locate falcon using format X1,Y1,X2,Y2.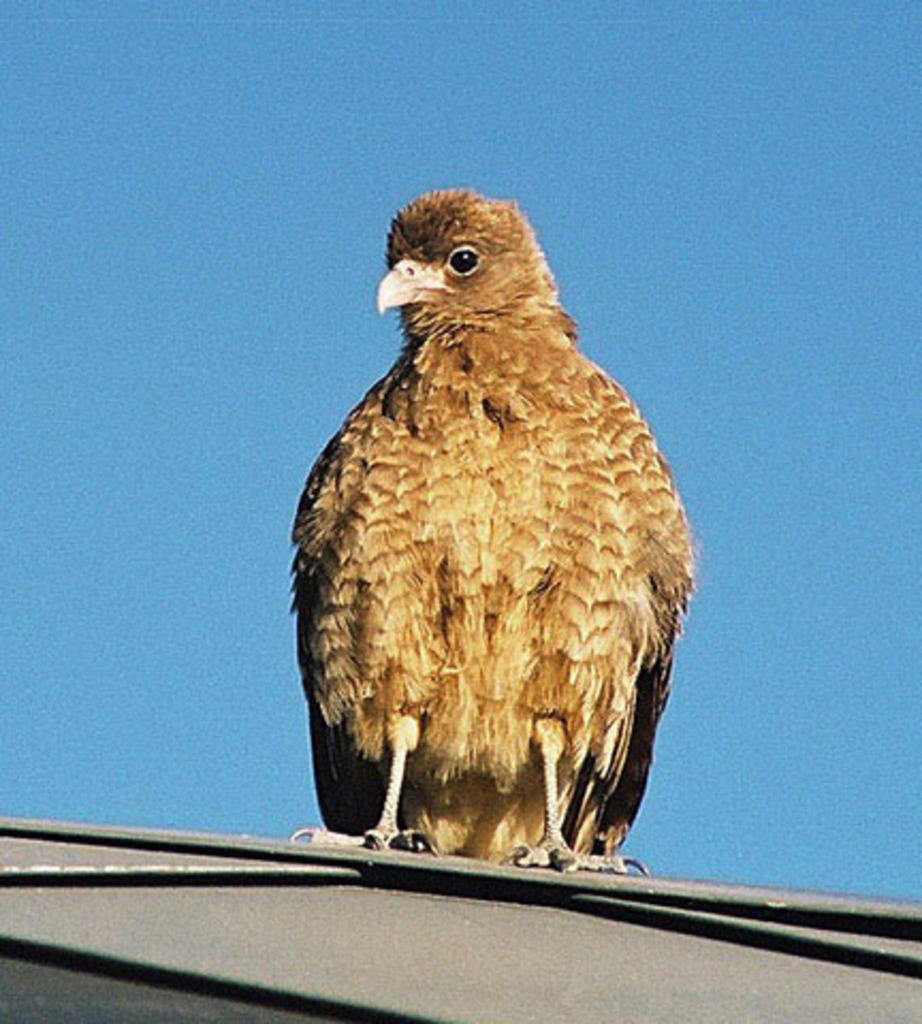
286,183,694,873.
